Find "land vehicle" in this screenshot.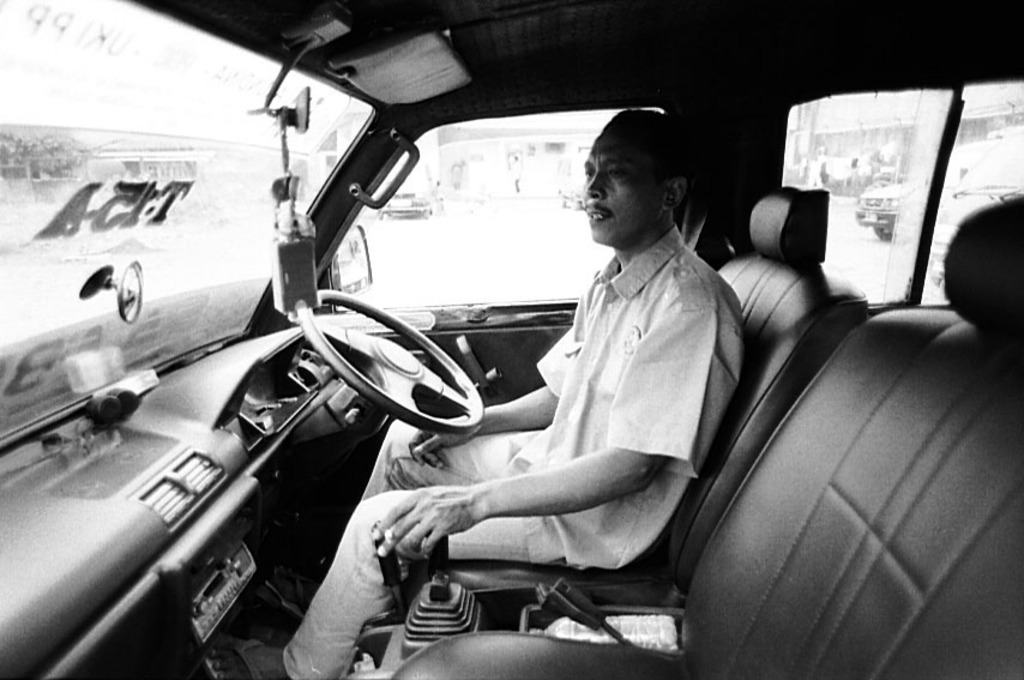
The bounding box for "land vehicle" is left=0, top=0, right=1023, bottom=679.
